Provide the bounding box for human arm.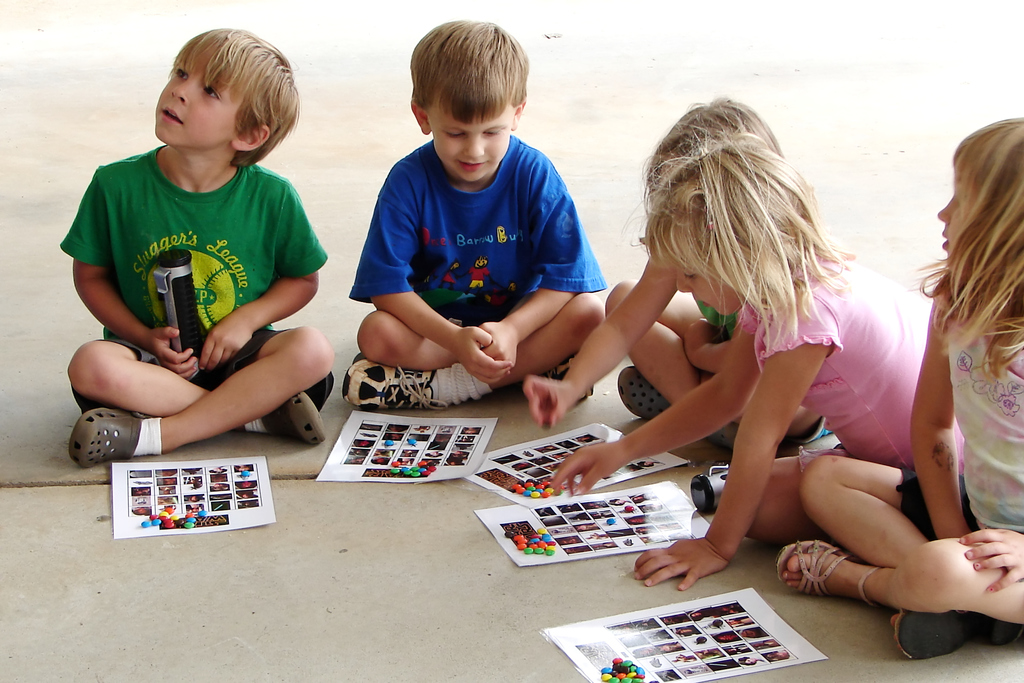
957/525/1023/593.
